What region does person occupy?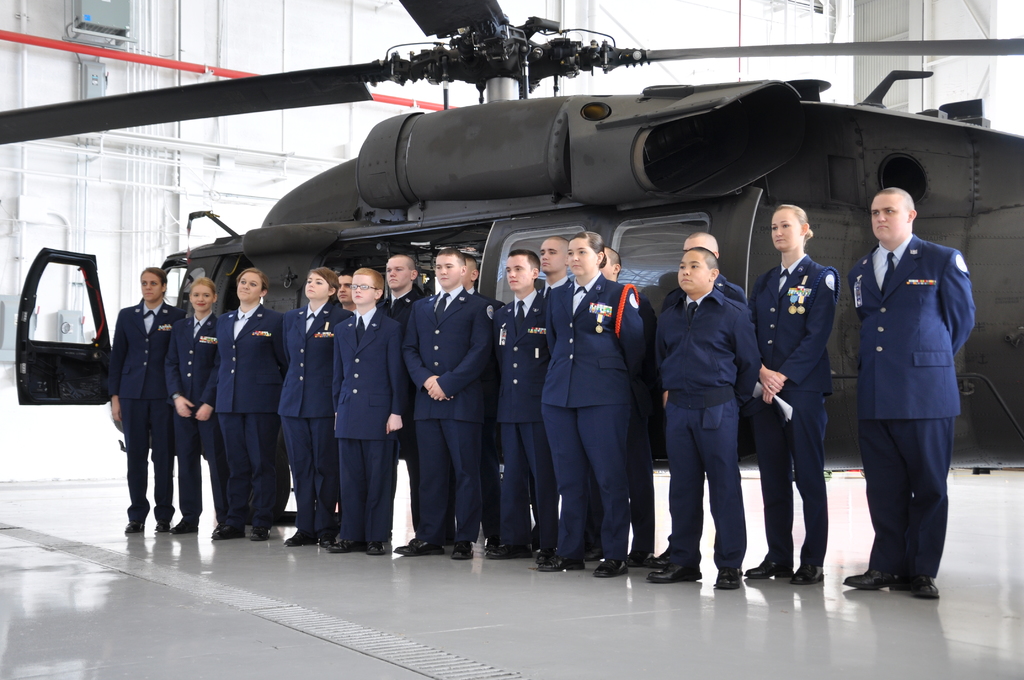
376:253:428:531.
